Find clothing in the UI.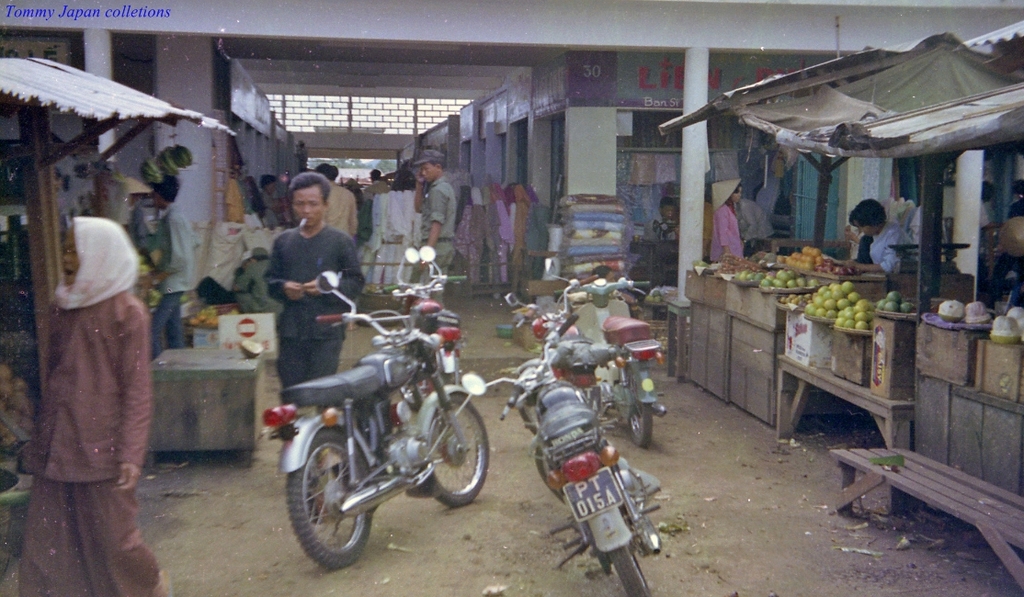
UI element at (268,222,372,404).
